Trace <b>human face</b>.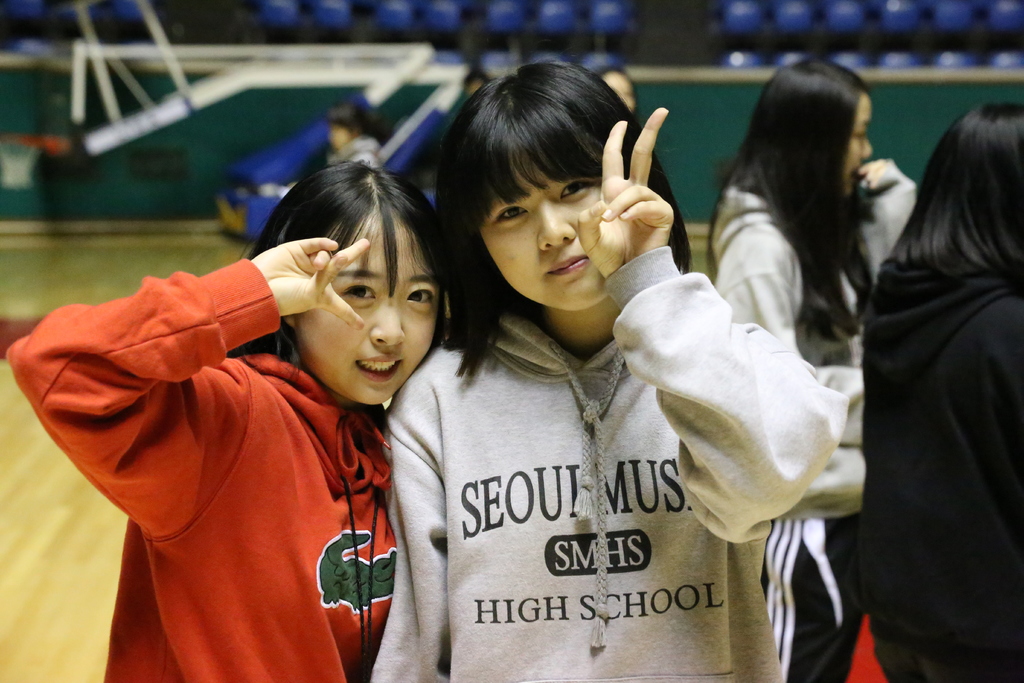
Traced to [842,93,874,196].
